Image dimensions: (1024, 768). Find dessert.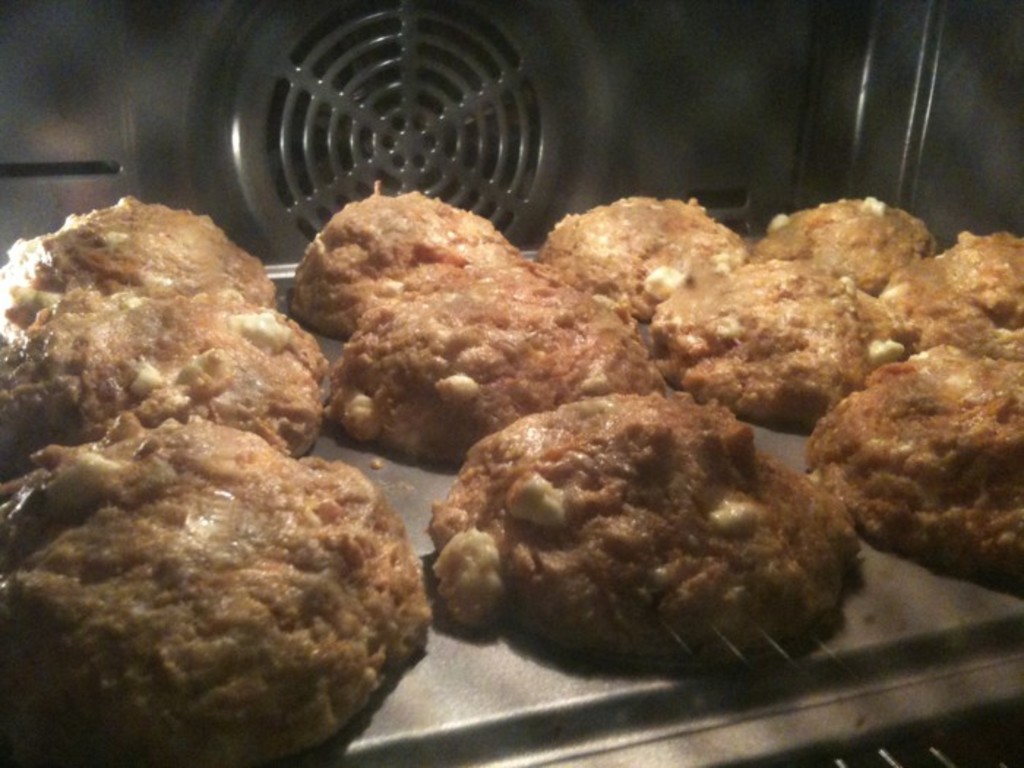
0:189:278:351.
